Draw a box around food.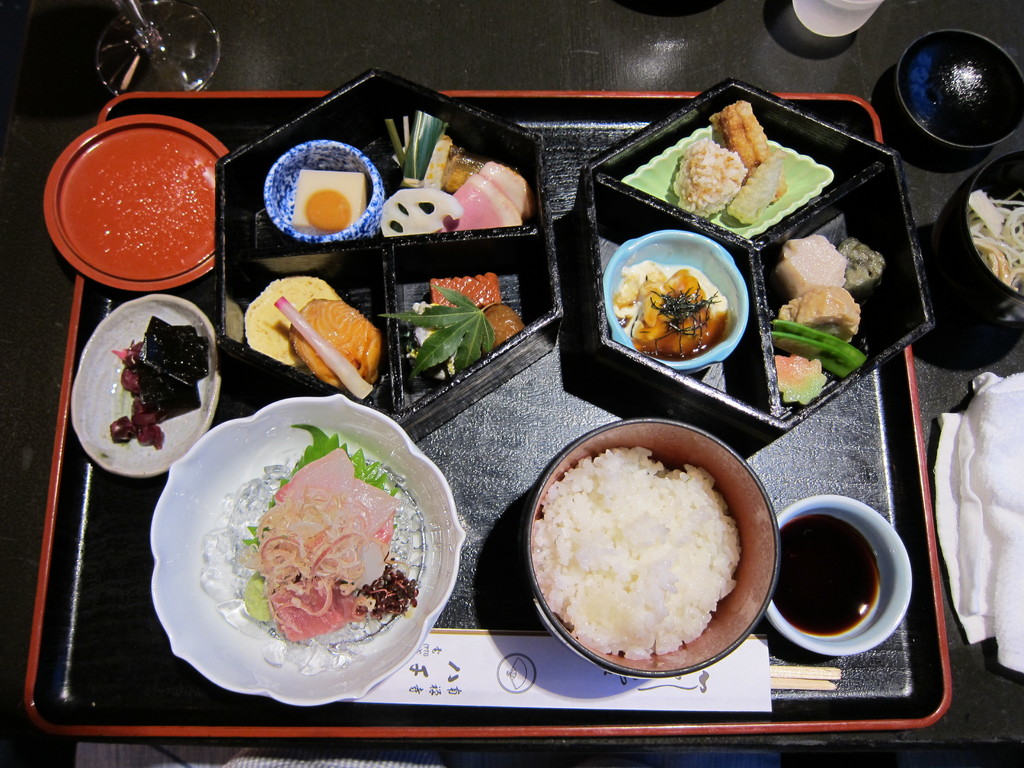
(779,233,850,296).
